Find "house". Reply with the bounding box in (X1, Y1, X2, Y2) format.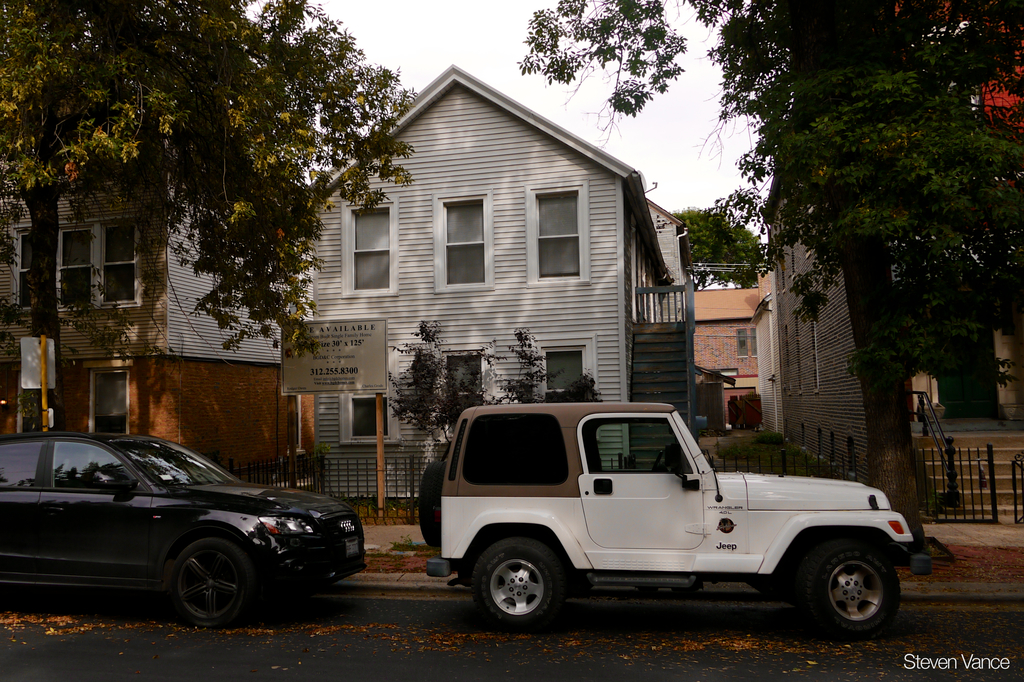
(687, 280, 761, 436).
